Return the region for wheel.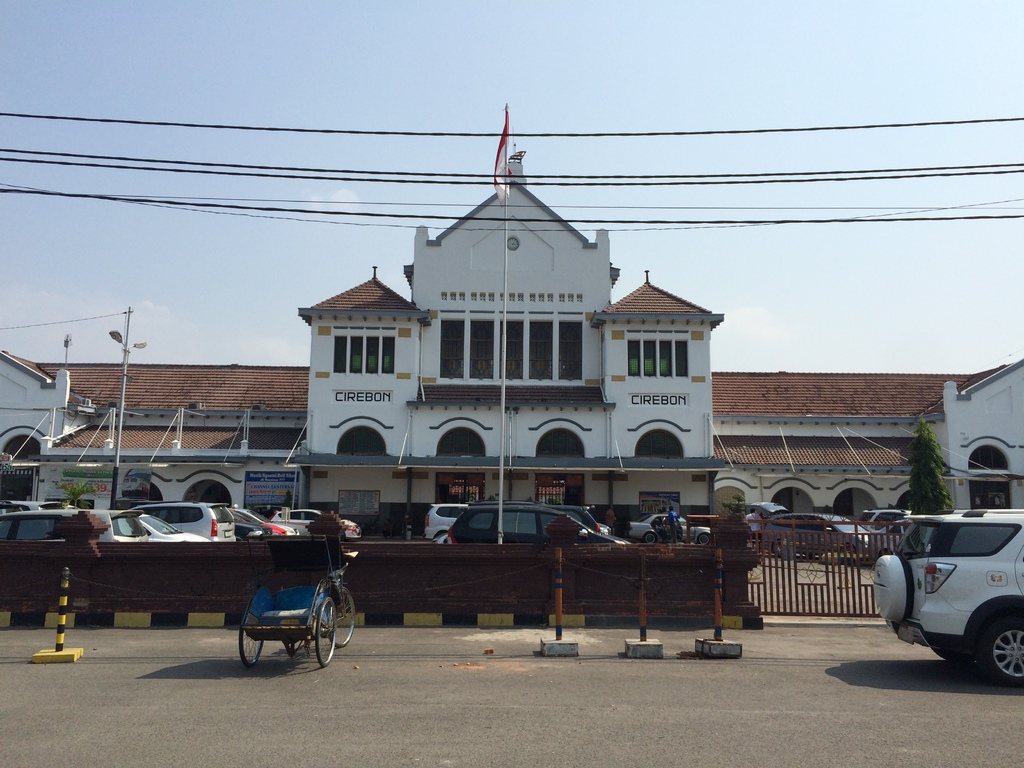
[975, 602, 1023, 691].
